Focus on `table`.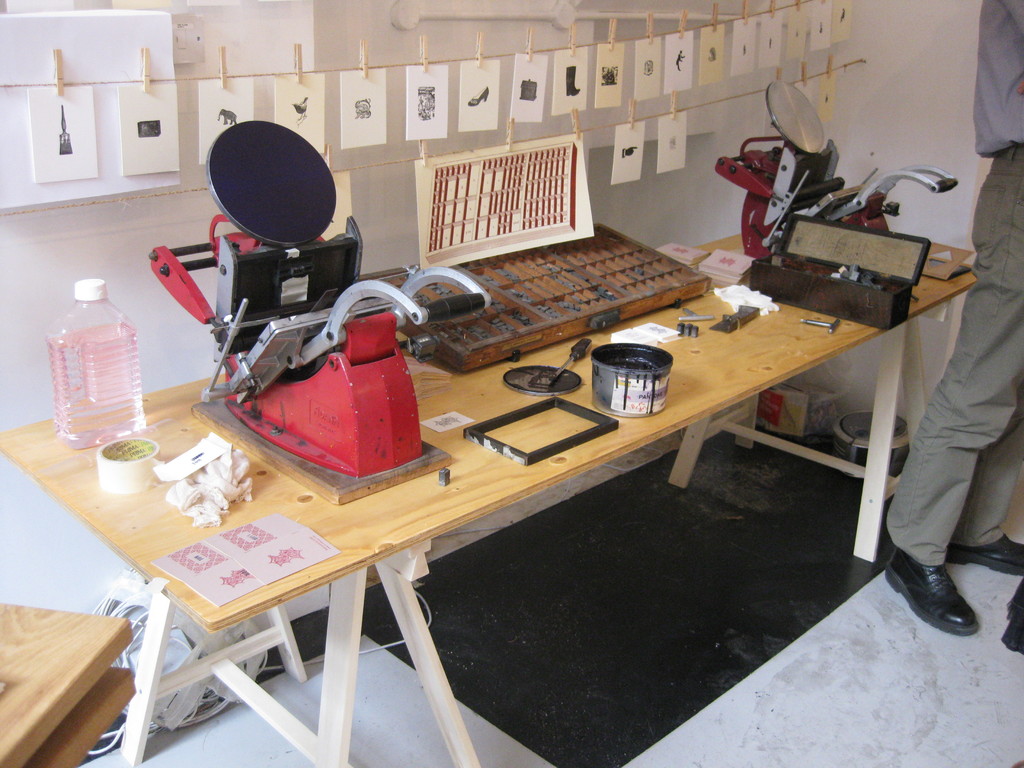
Focused at <region>0, 595, 135, 767</region>.
